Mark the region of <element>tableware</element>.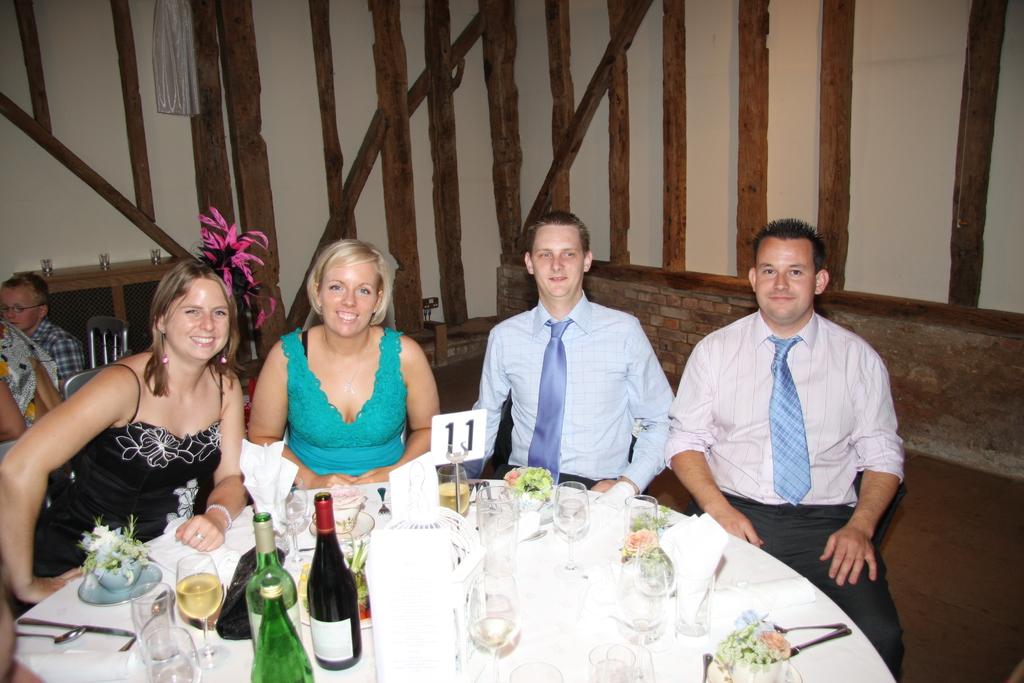
Region: BBox(439, 457, 469, 509).
